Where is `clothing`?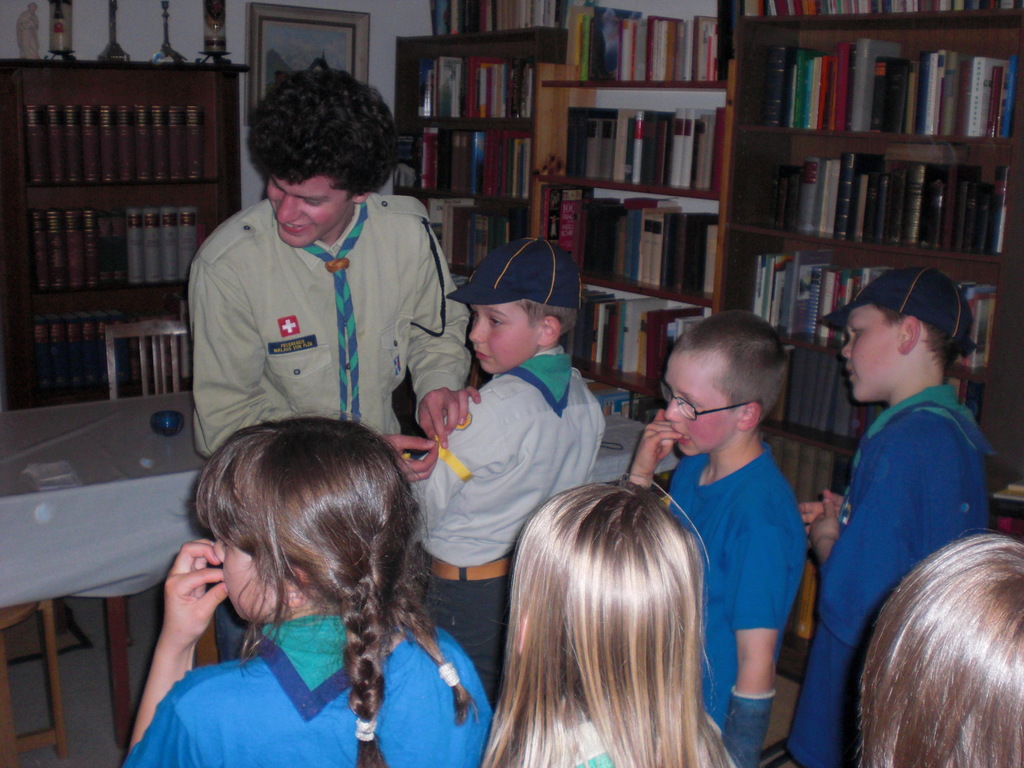
box=[403, 356, 611, 704].
